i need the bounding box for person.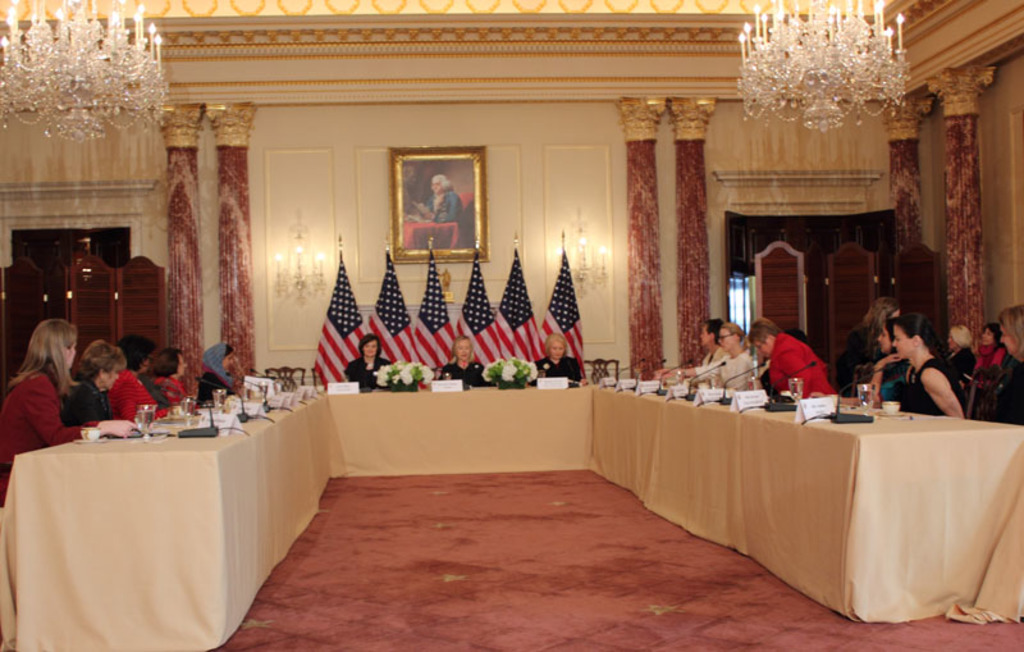
Here it is: 105 334 156 421.
